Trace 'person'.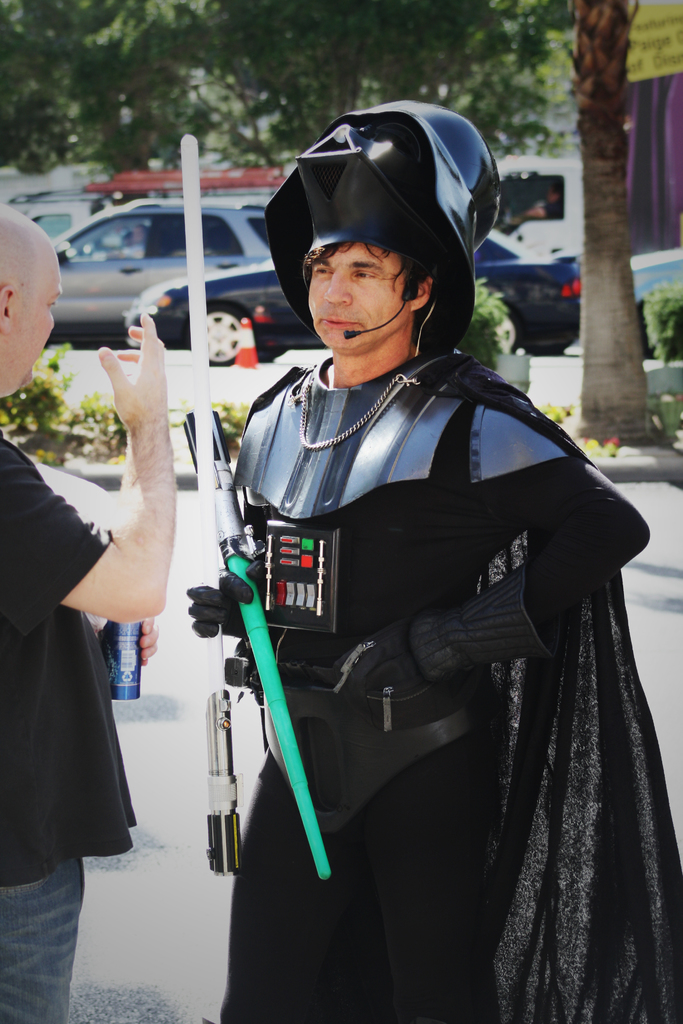
Traced to (left=186, top=142, right=634, bottom=978).
